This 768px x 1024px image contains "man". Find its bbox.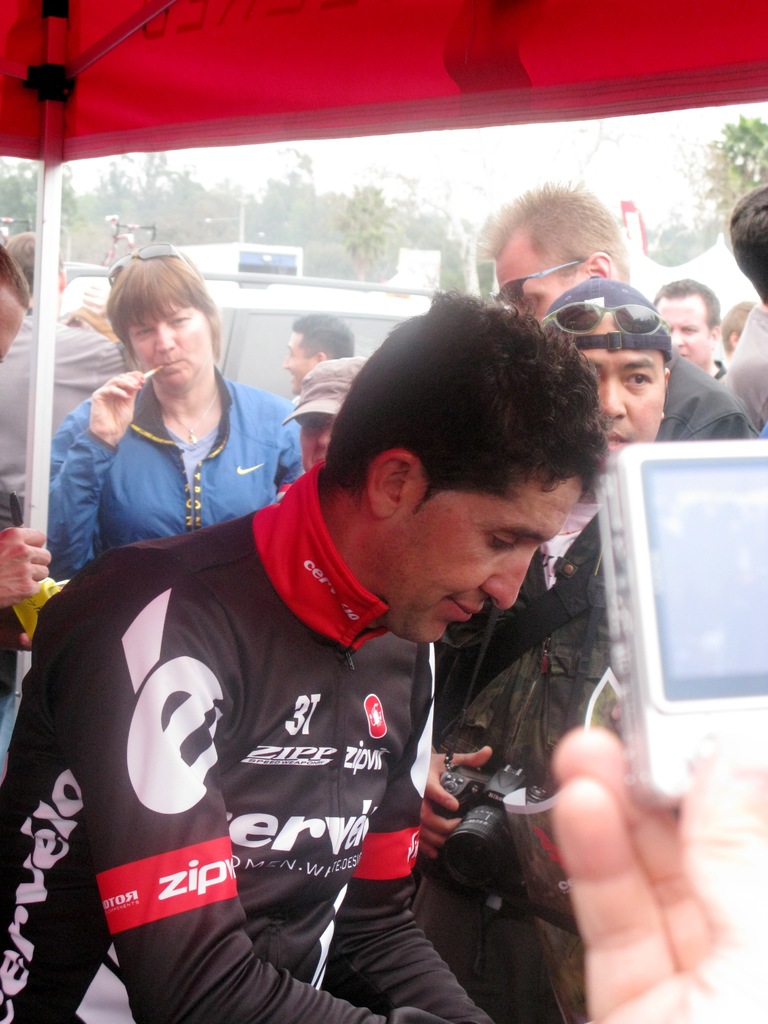
643/275/731/381.
